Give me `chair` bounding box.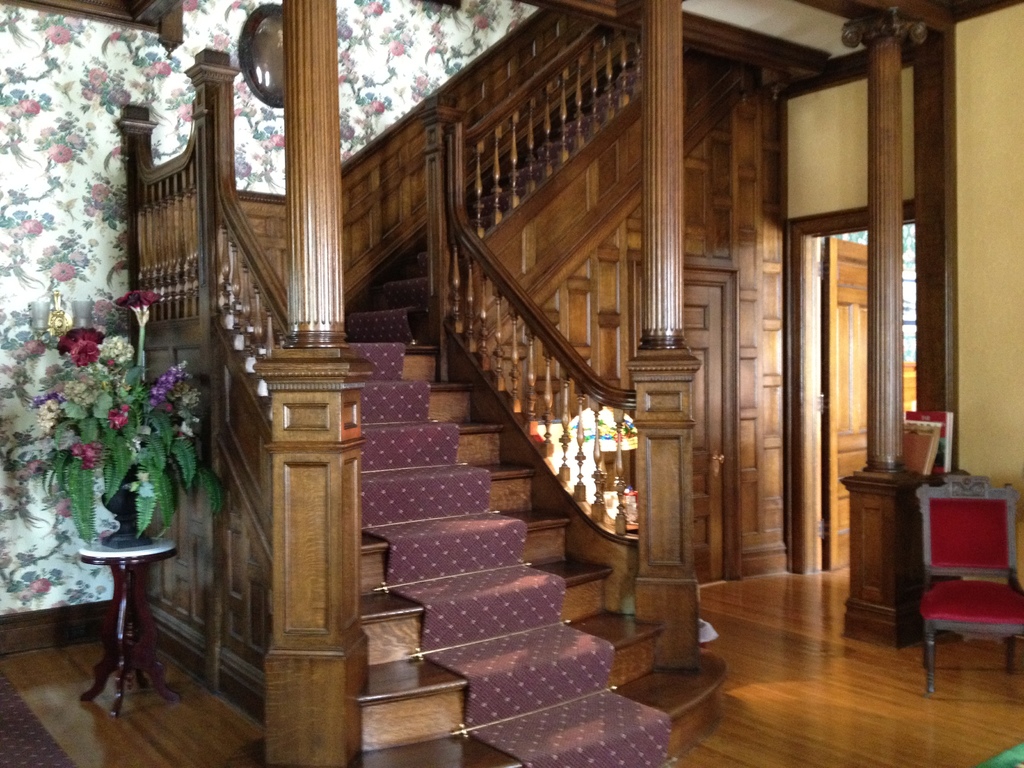
(x1=922, y1=470, x2=1020, y2=698).
